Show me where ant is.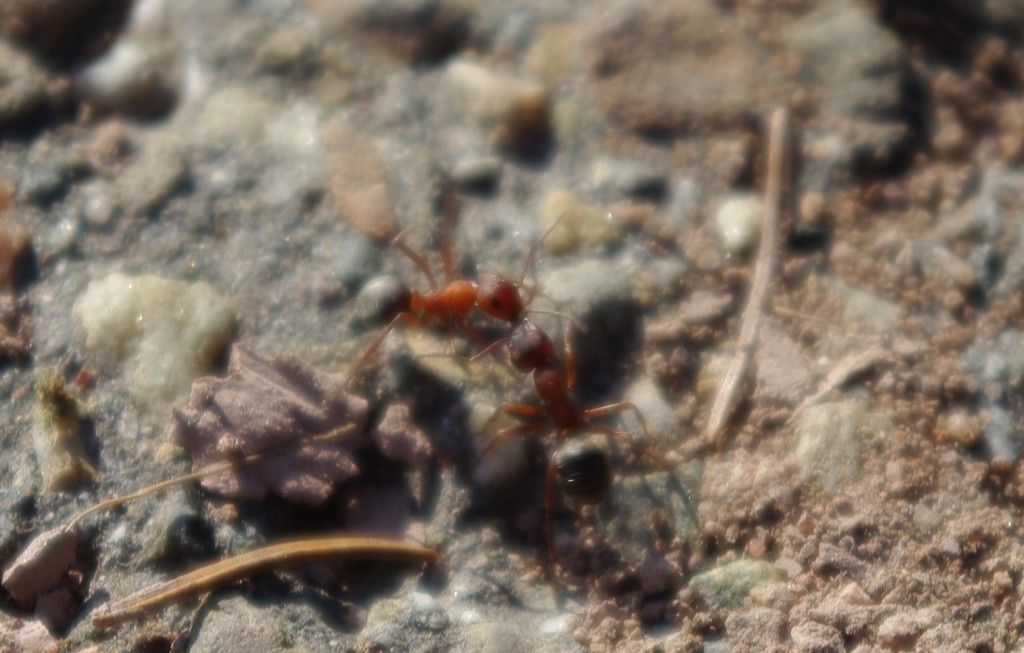
ant is at (x1=434, y1=298, x2=683, y2=583).
